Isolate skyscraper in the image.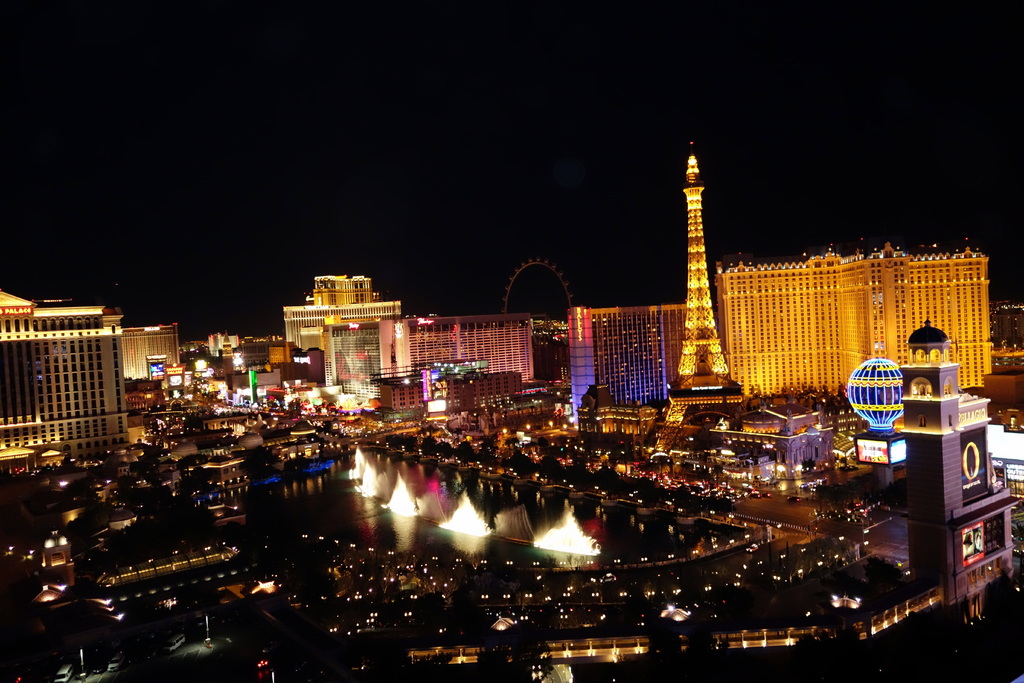
Isolated region: region(0, 306, 132, 457).
